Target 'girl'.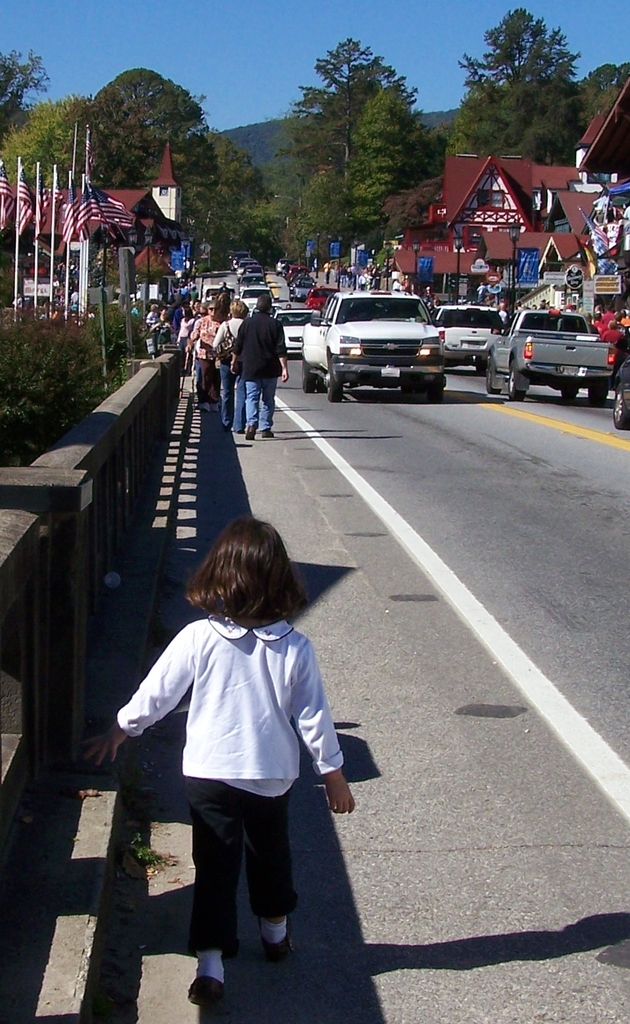
Target region: [76, 512, 355, 1006].
